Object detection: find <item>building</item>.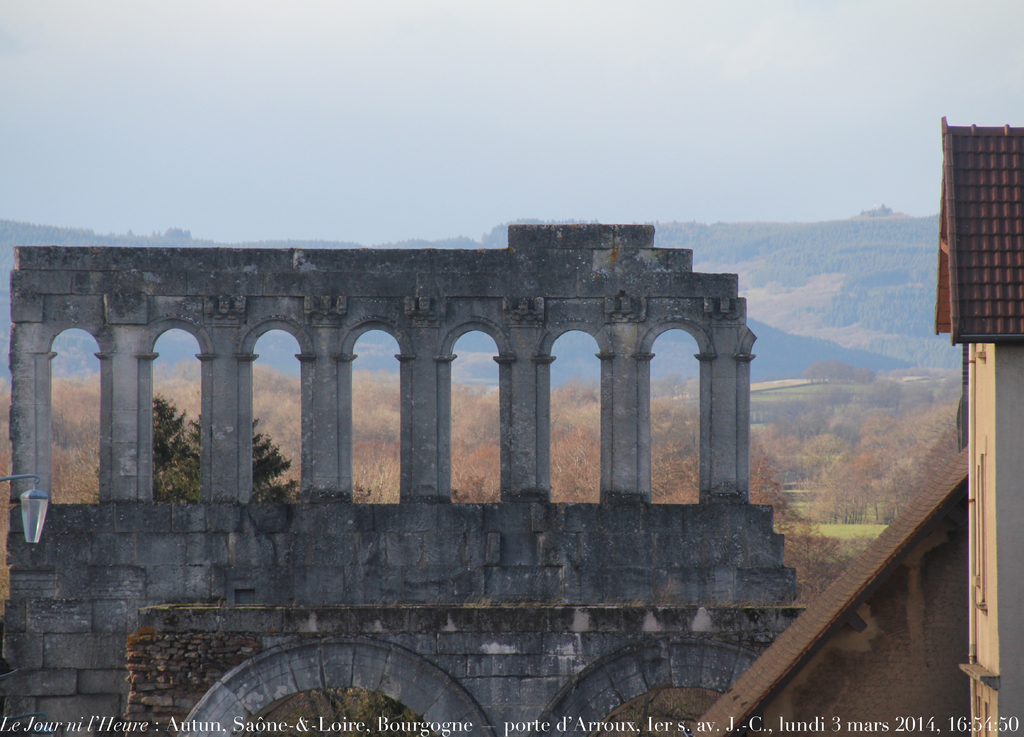
locate(933, 119, 1023, 736).
